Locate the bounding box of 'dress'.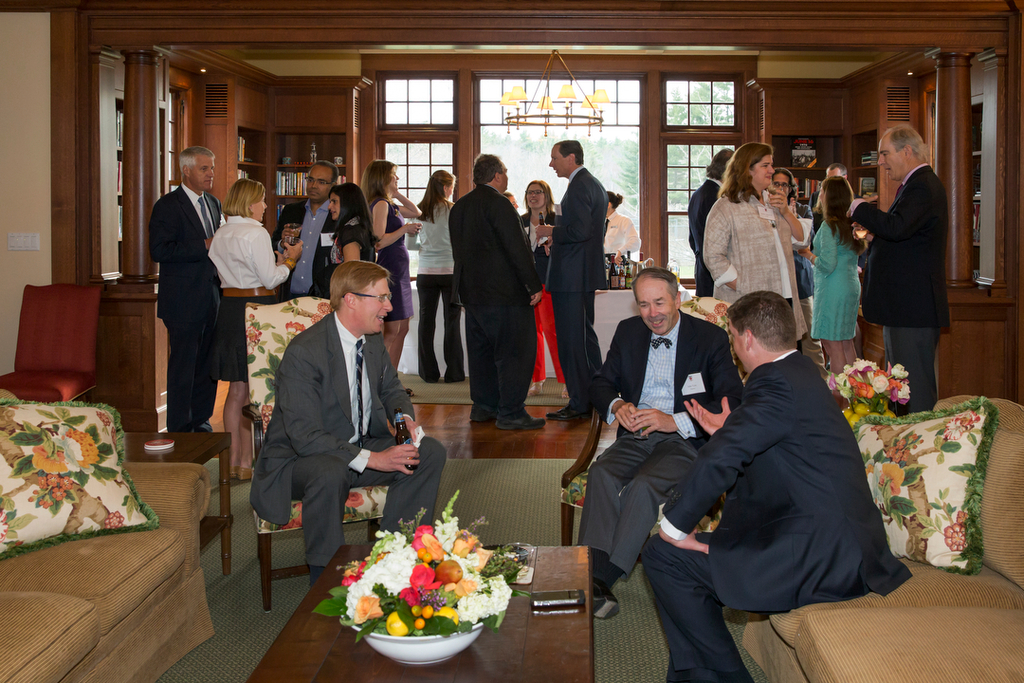
Bounding box: bbox(329, 211, 367, 277).
